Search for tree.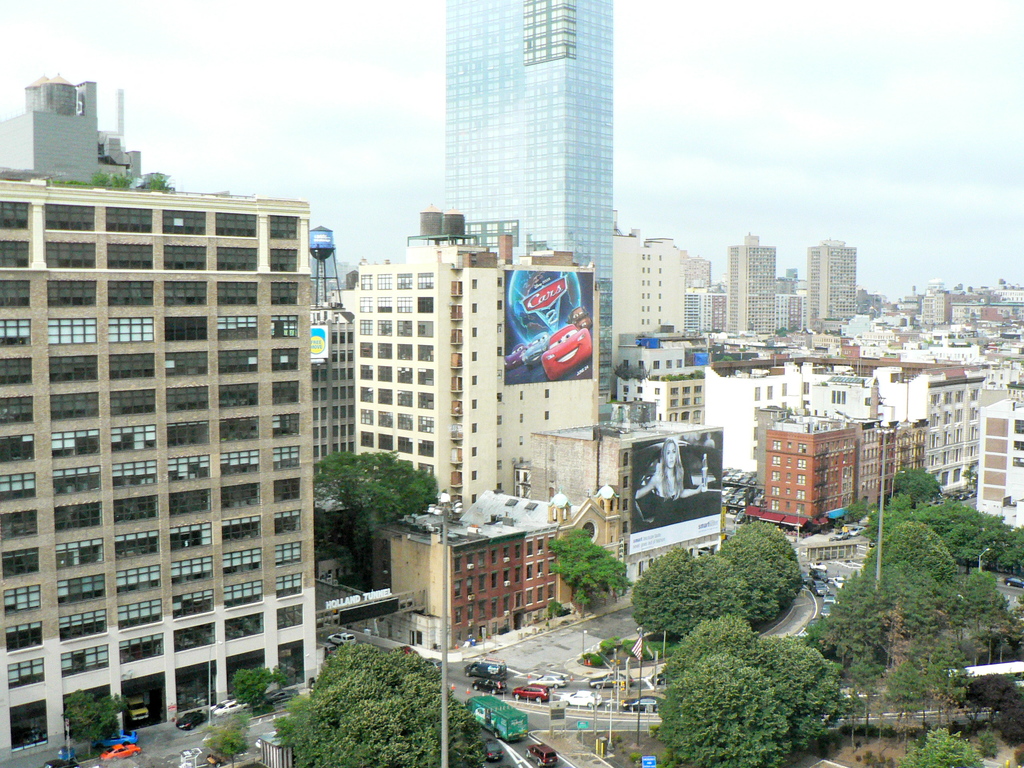
Found at [left=881, top=604, right=988, bottom=671].
